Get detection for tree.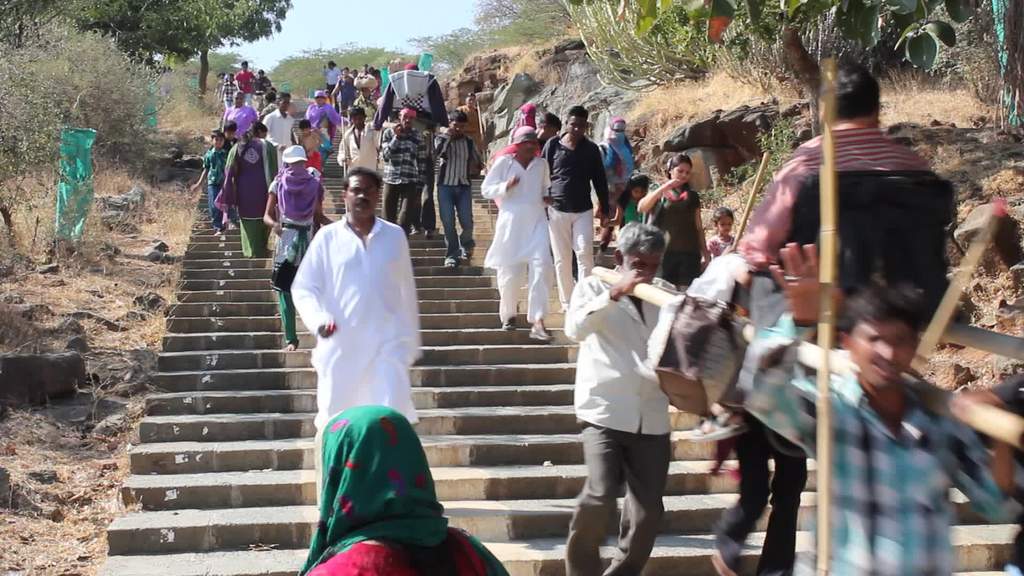
Detection: locate(419, 0, 573, 80).
